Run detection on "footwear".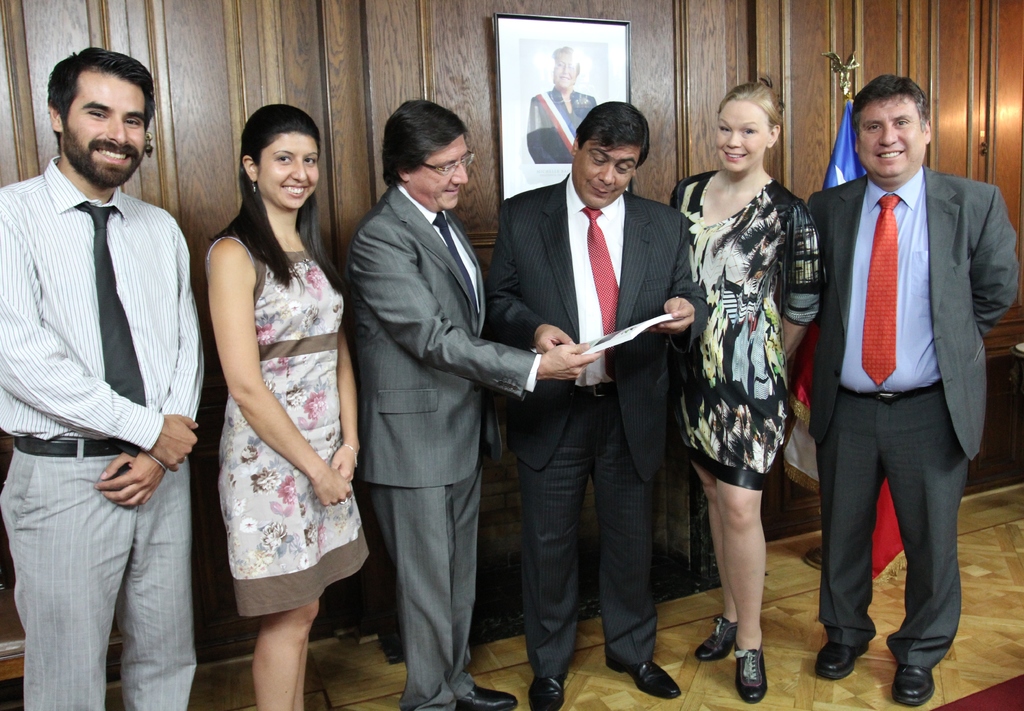
Result: bbox=[621, 655, 684, 701].
